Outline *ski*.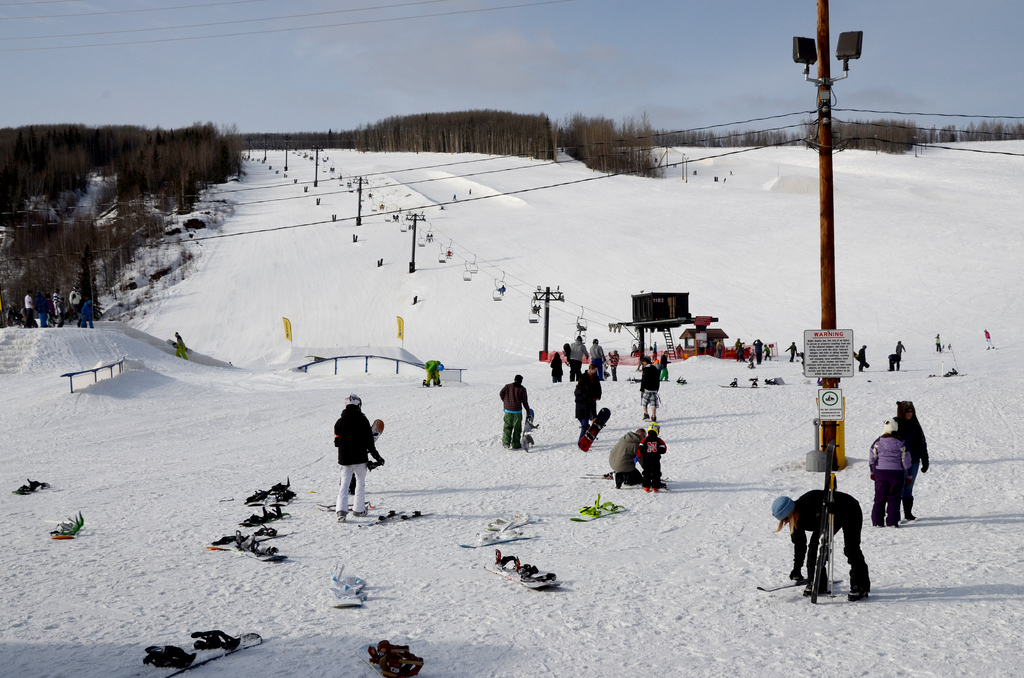
Outline: locate(483, 514, 529, 533).
